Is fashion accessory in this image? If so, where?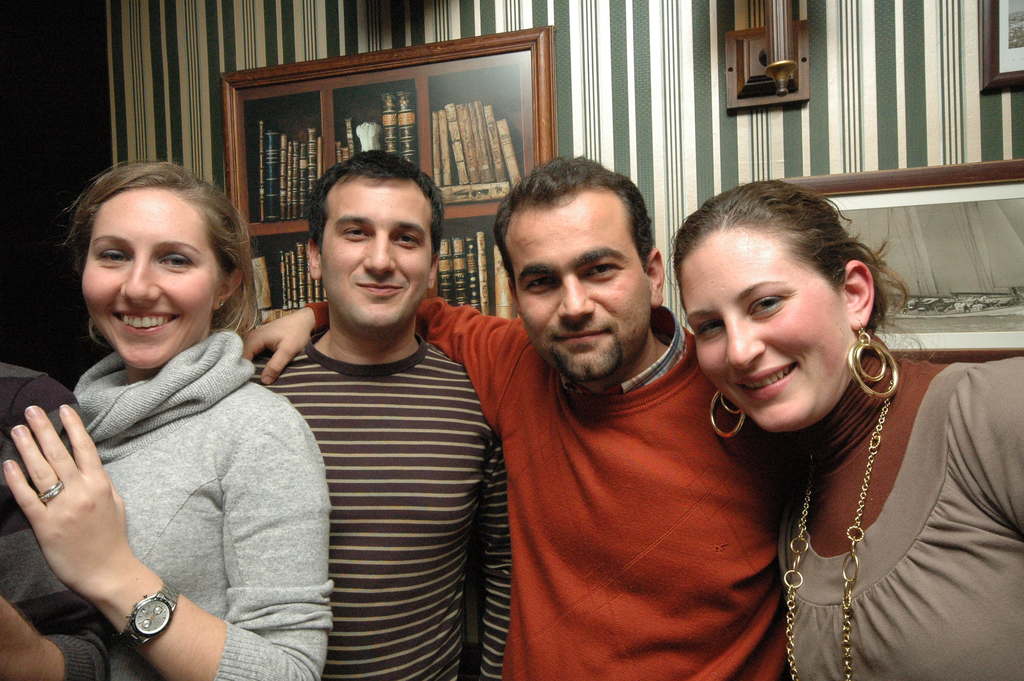
Yes, at <bbox>700, 386, 749, 441</bbox>.
